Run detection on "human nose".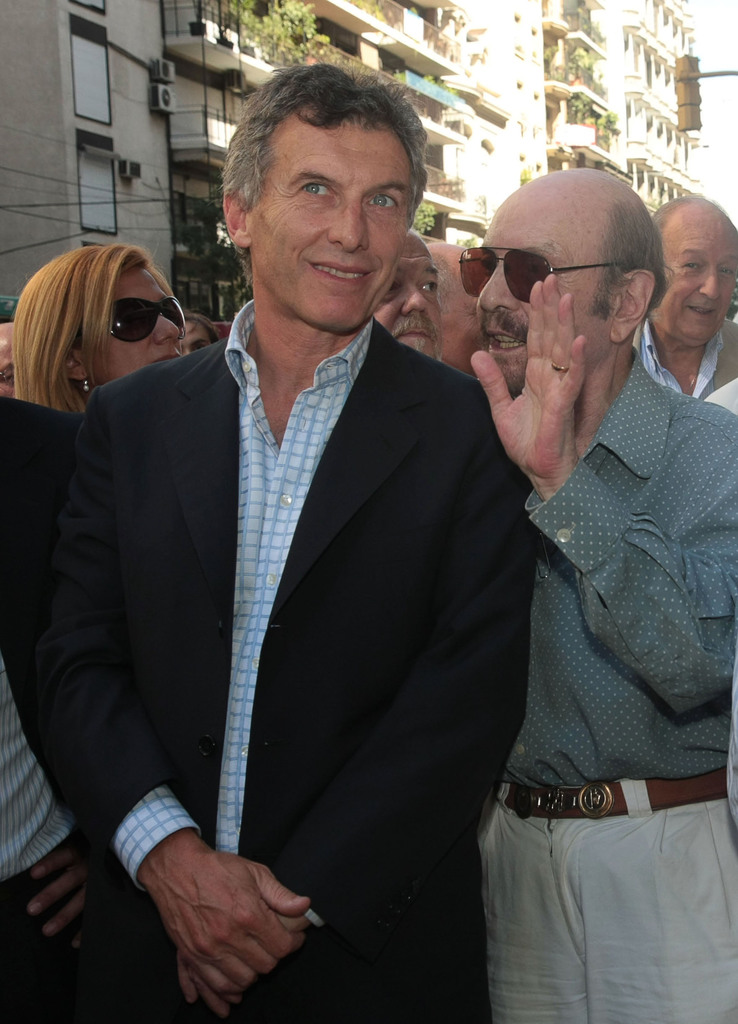
Result: x1=157, y1=309, x2=183, y2=342.
